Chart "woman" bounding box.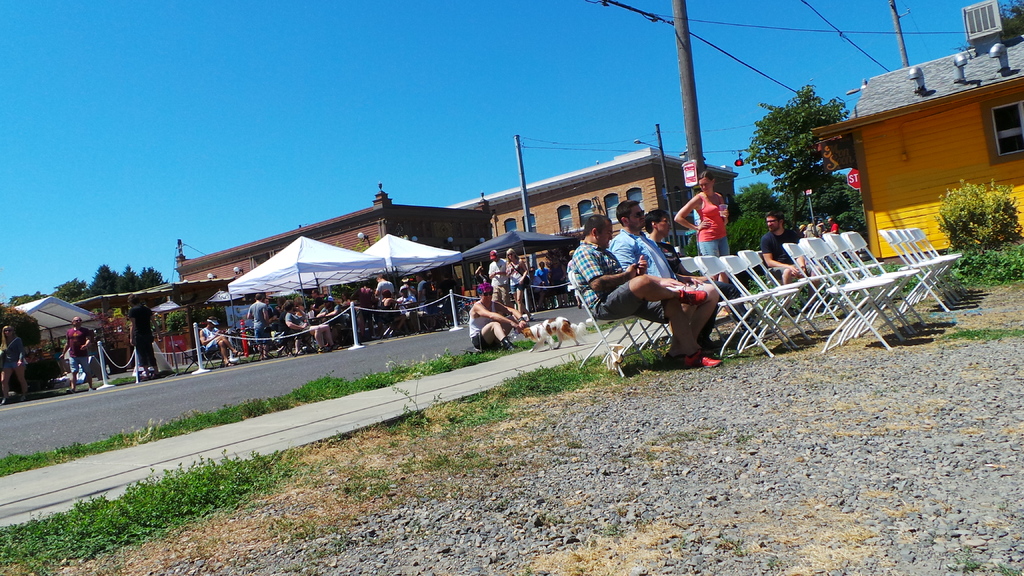
Charted: x1=506 y1=249 x2=528 y2=321.
